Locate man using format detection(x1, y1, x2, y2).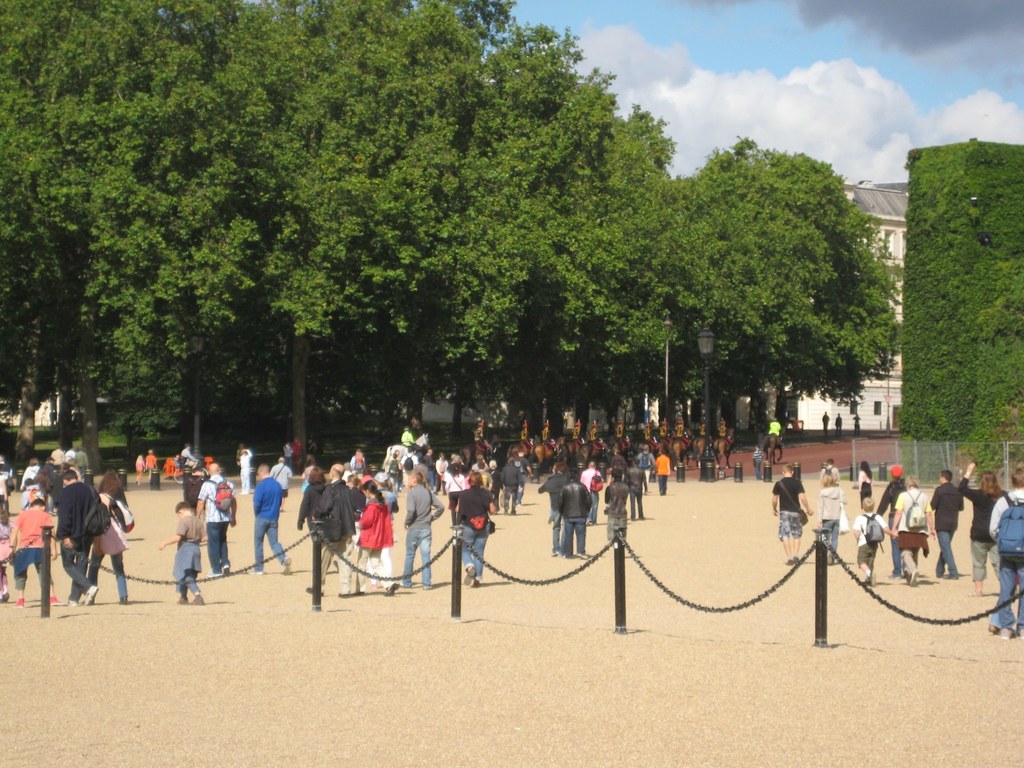
detection(49, 443, 65, 466).
